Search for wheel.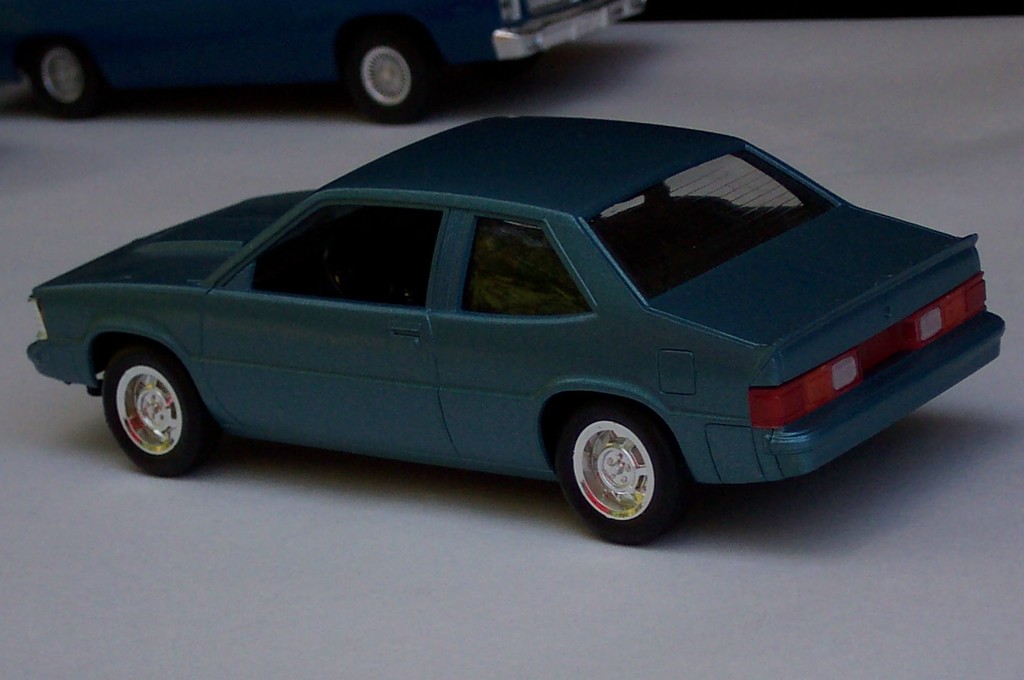
Found at <bbox>15, 22, 107, 116</bbox>.
